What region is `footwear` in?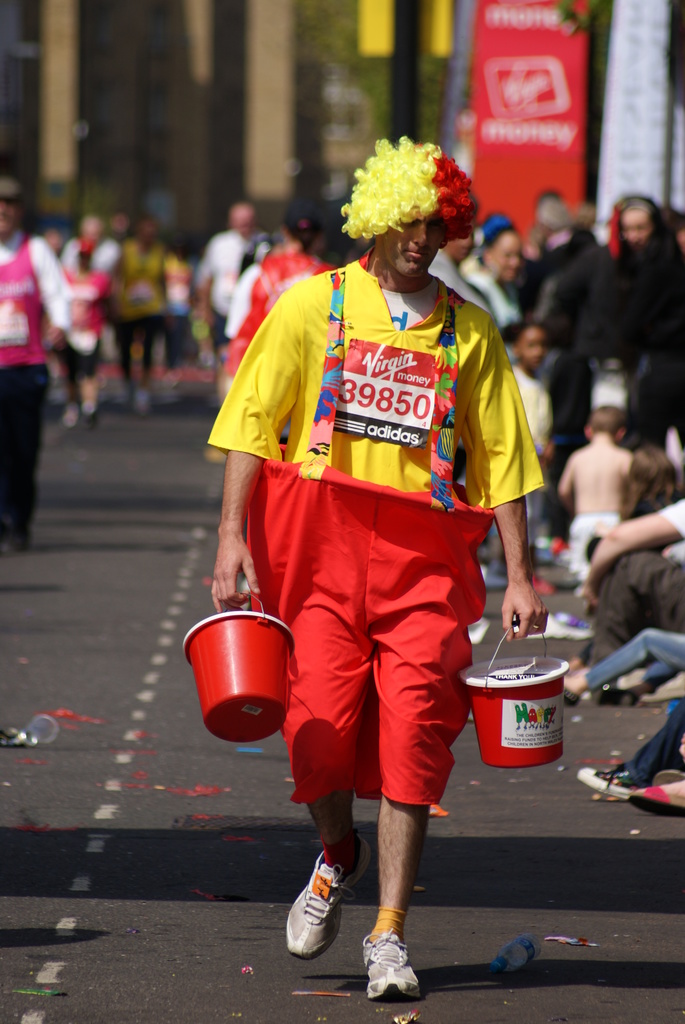
(left=289, top=868, right=355, bottom=959).
